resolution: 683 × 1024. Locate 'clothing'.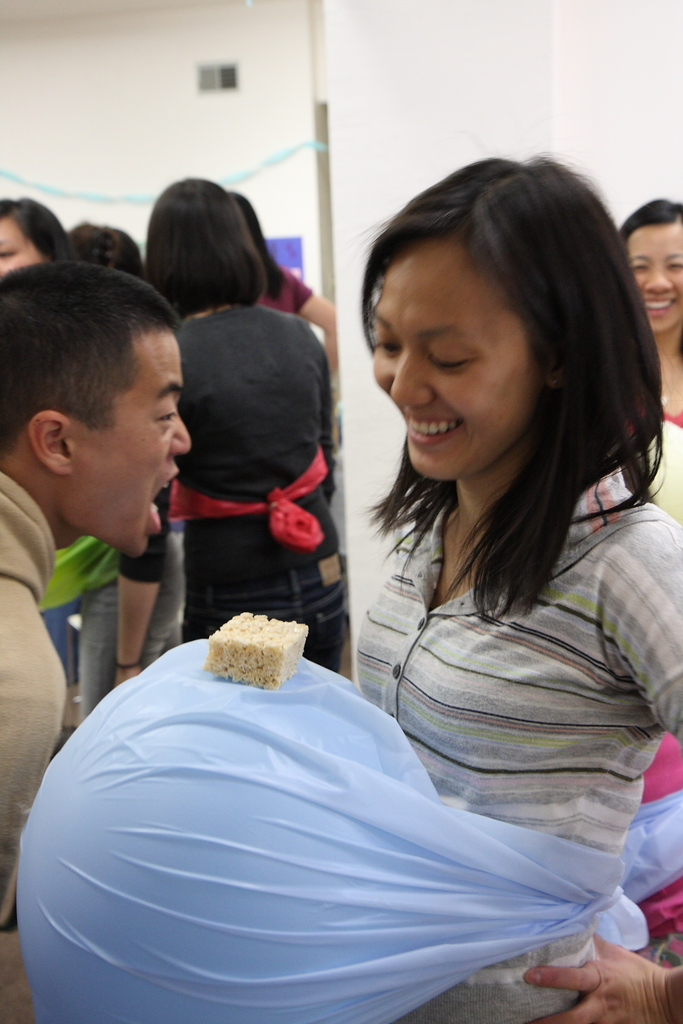
select_region(0, 477, 62, 906).
